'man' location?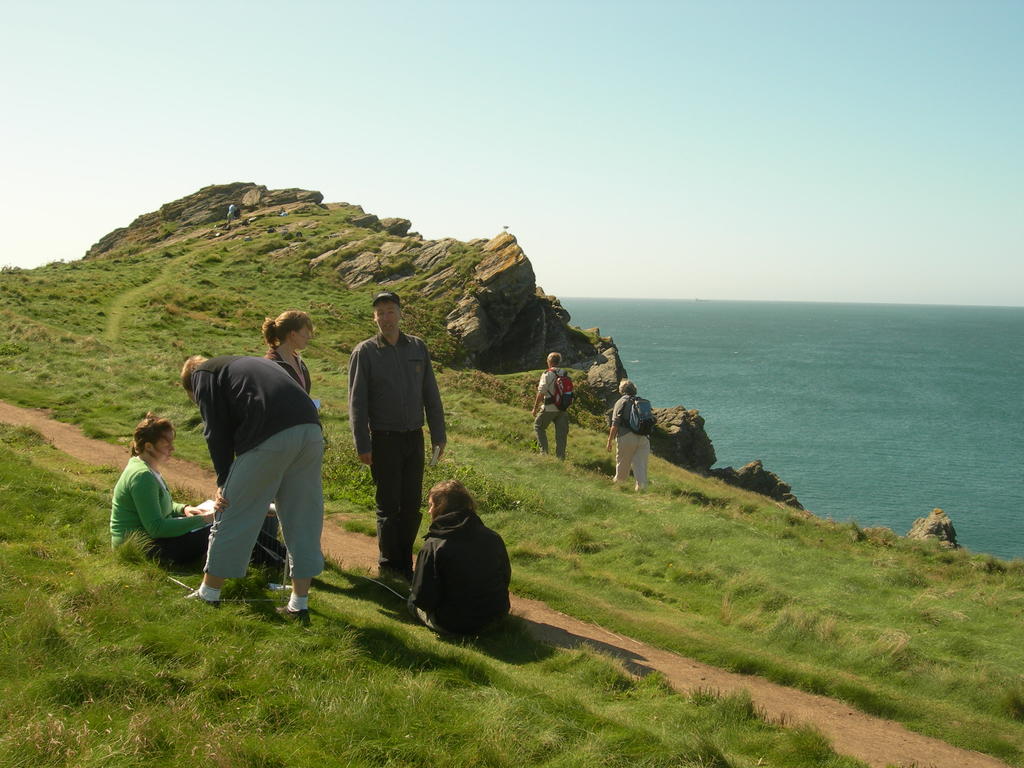
BBox(525, 348, 573, 470)
